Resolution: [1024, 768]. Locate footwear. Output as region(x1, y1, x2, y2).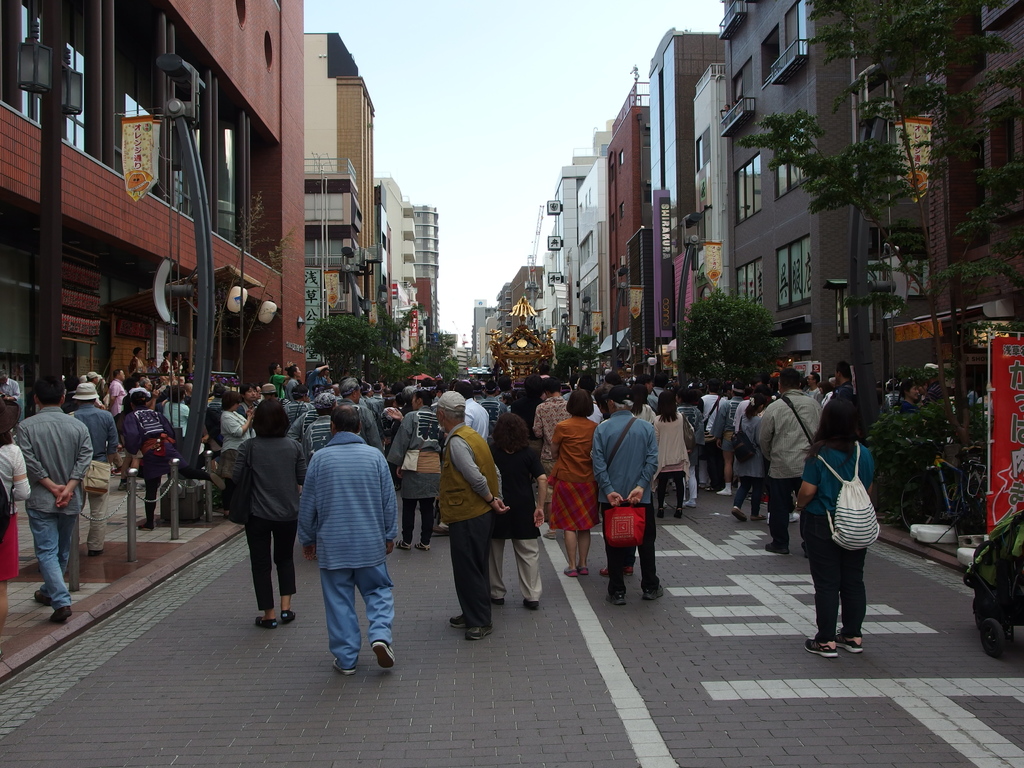
region(662, 502, 668, 509).
